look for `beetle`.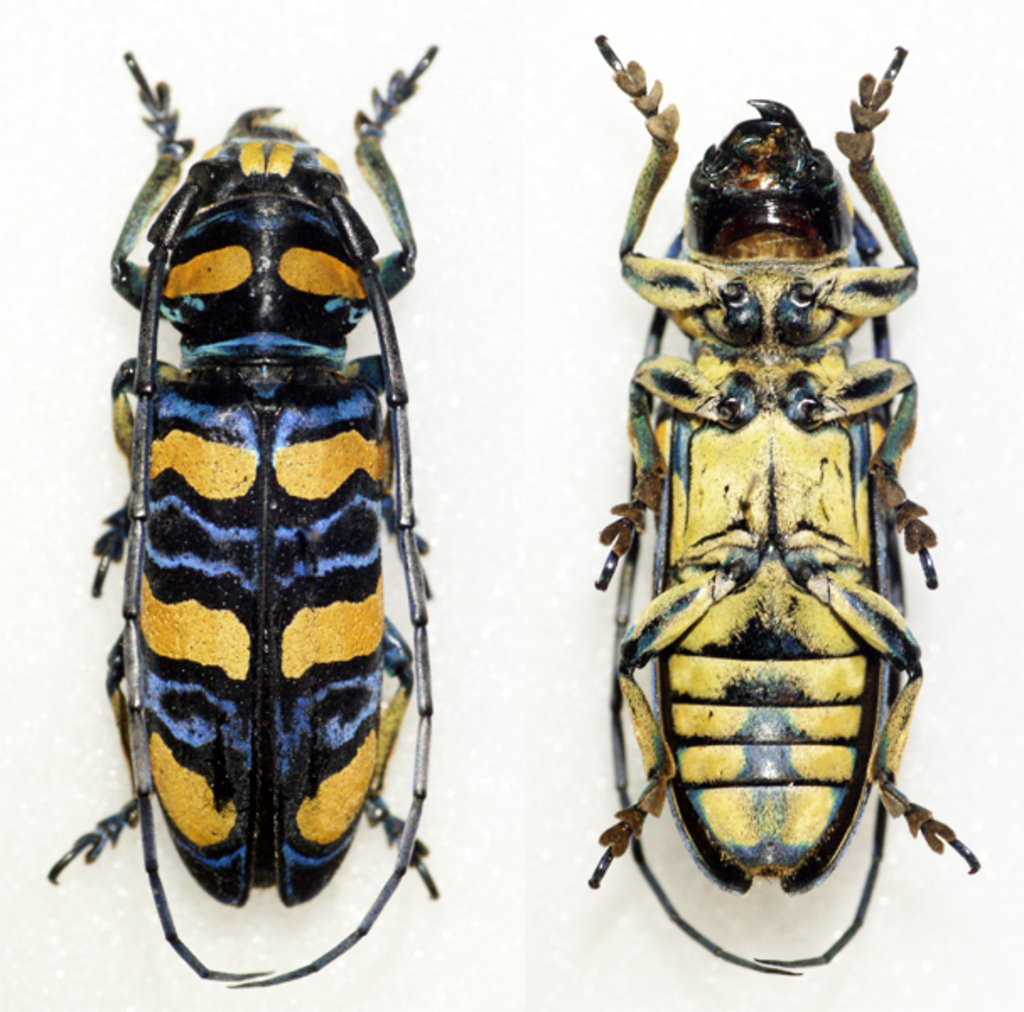
Found: pyautogui.locateOnScreen(590, 35, 977, 983).
